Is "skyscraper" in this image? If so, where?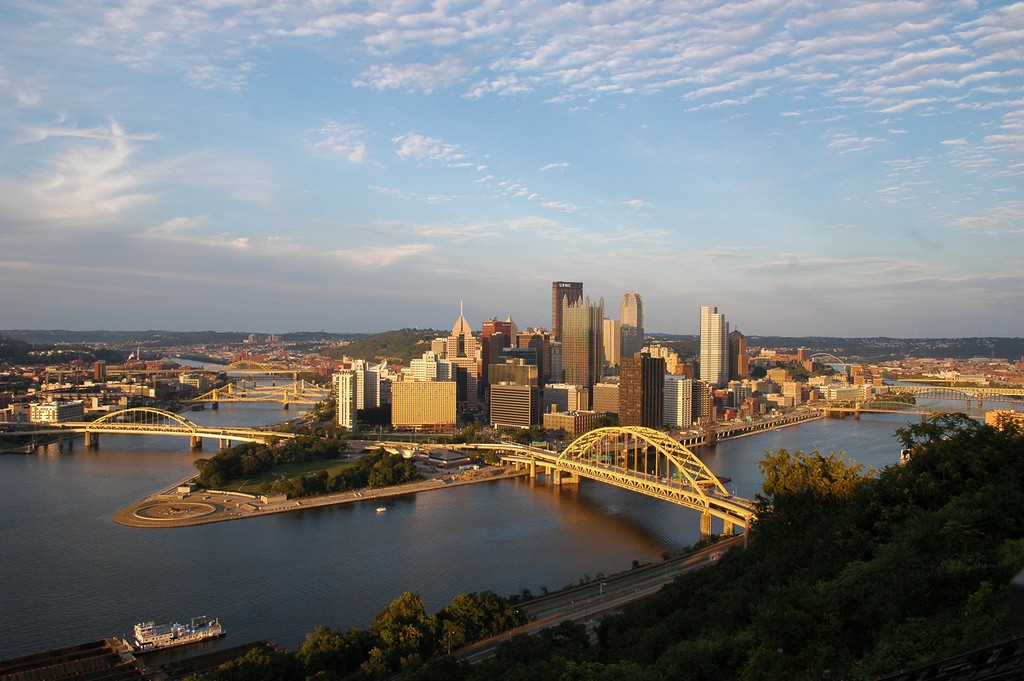
Yes, at <region>538, 337, 554, 377</region>.
